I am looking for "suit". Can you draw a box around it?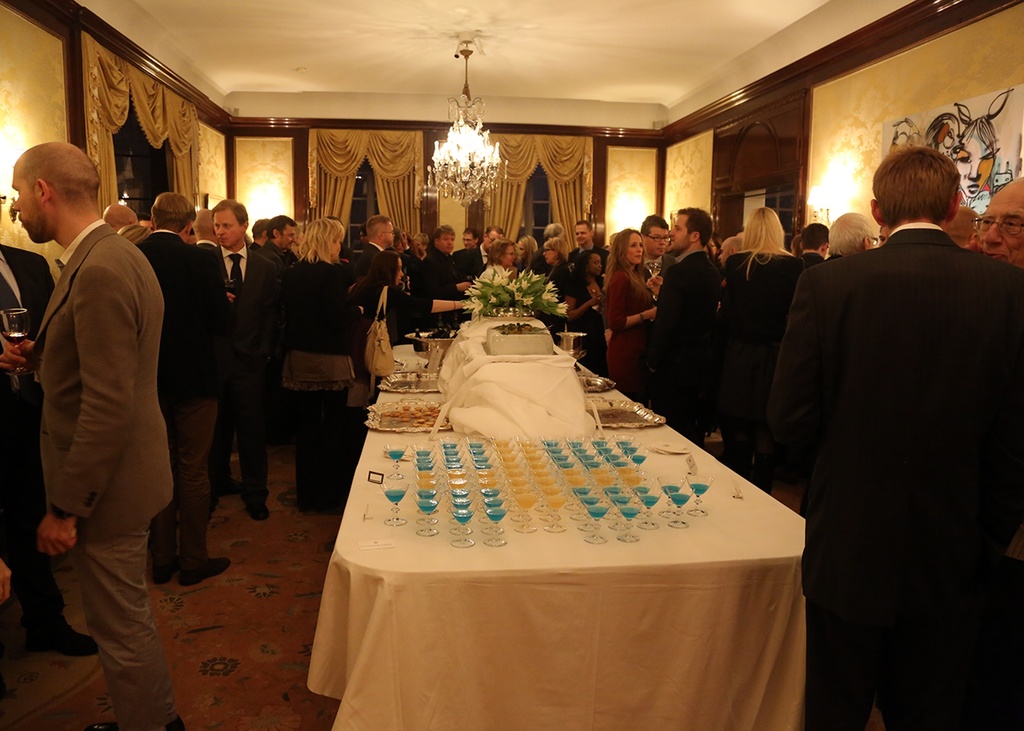
Sure, the bounding box is x1=257 y1=246 x2=290 y2=276.
